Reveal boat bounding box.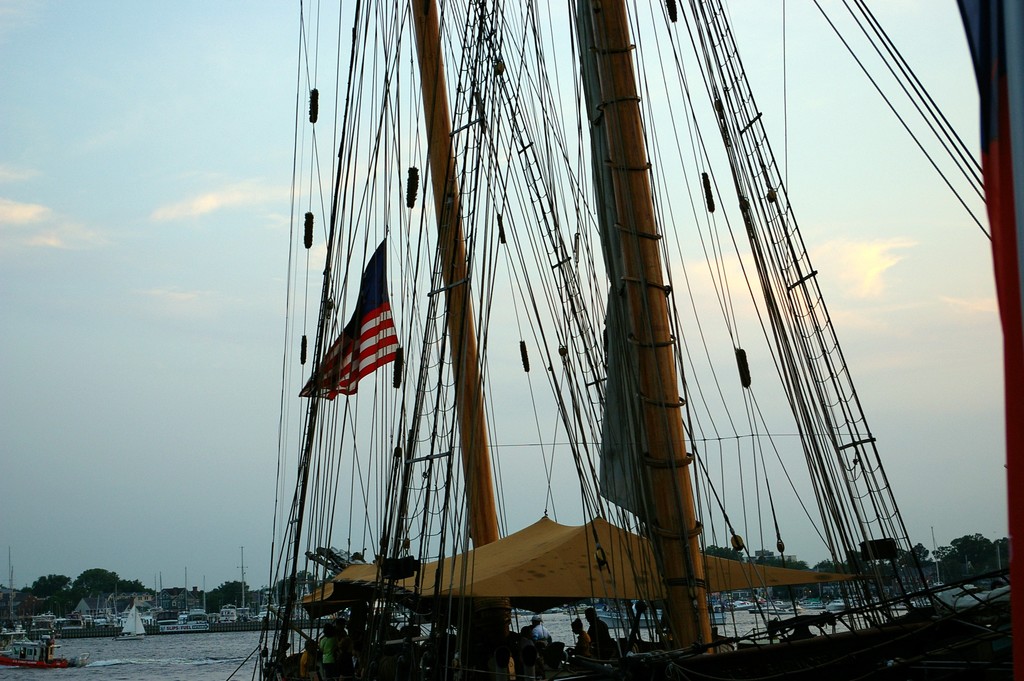
Revealed: 0, 630, 82, 670.
